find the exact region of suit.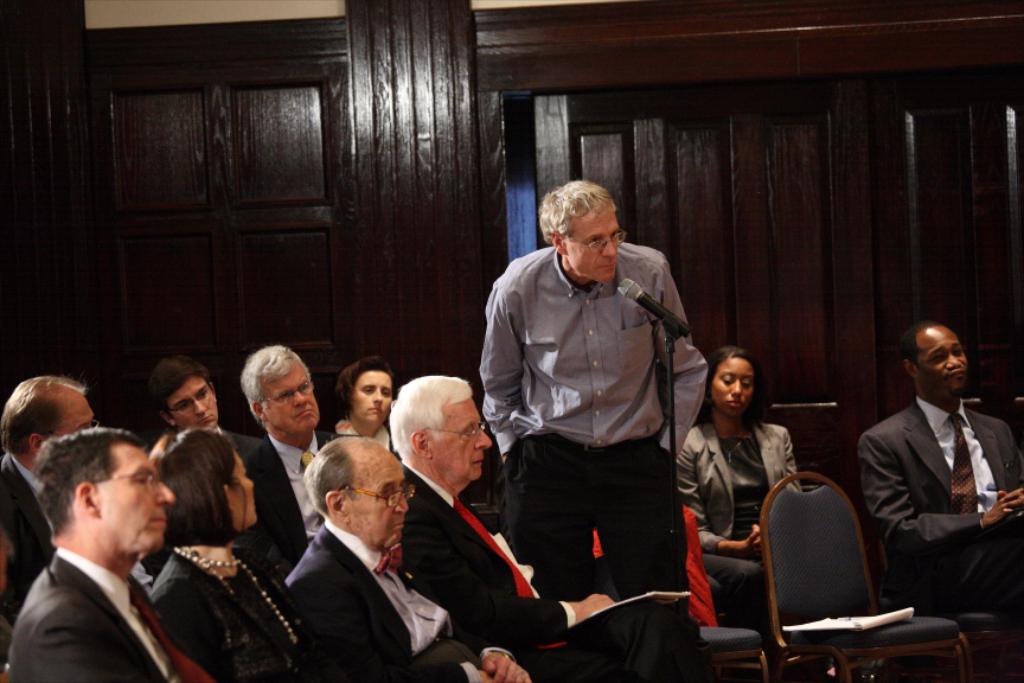
Exact region: box=[282, 515, 514, 682].
